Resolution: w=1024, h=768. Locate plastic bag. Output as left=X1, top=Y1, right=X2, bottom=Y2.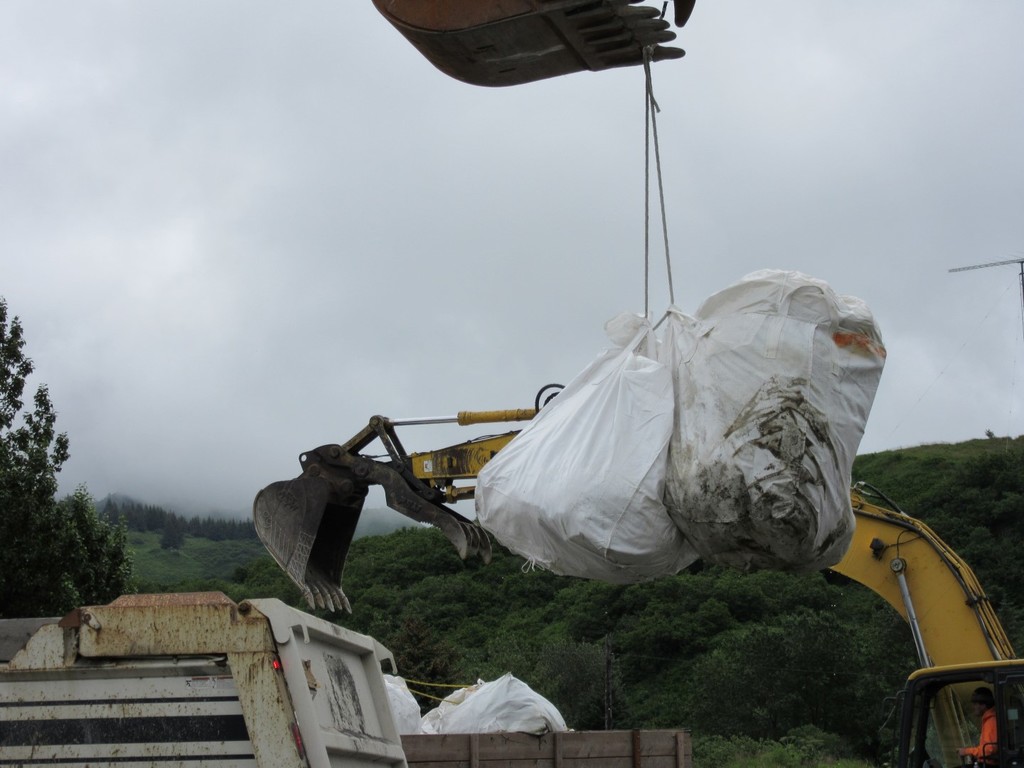
left=378, top=673, right=434, bottom=736.
